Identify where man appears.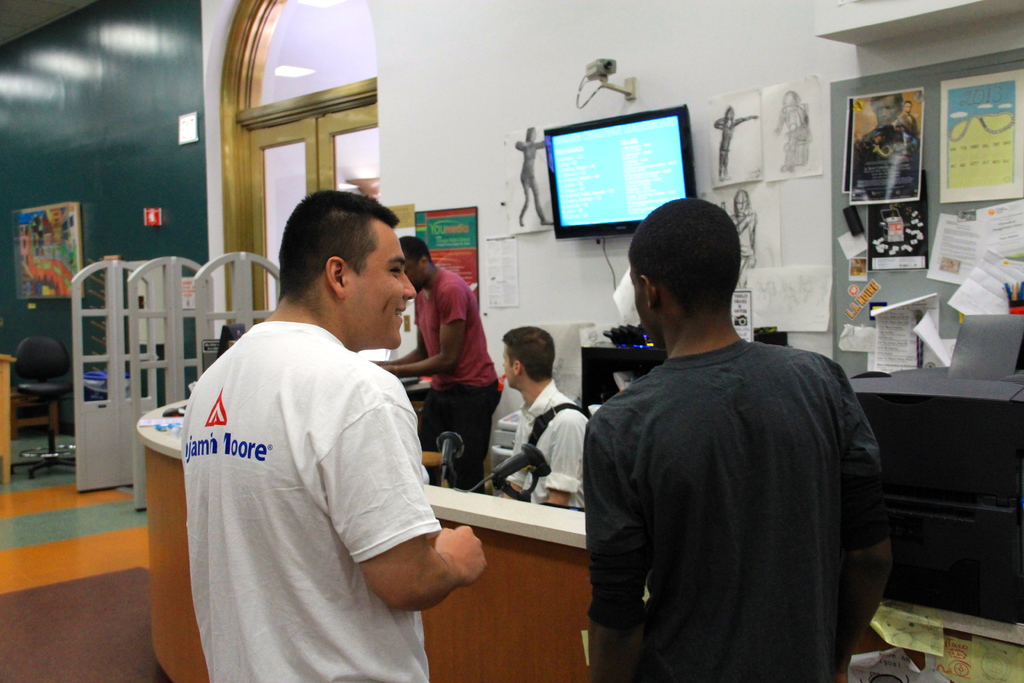
Appears at pyautogui.locateOnScreen(484, 329, 605, 516).
